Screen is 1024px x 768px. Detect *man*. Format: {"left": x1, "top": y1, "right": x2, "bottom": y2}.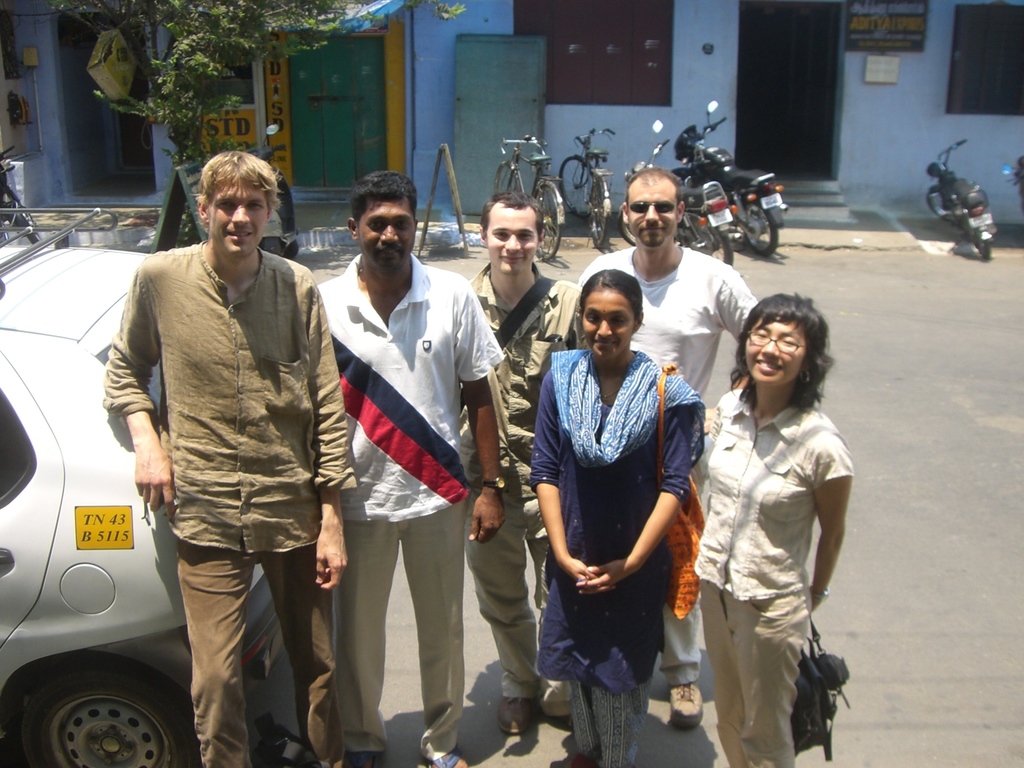
{"left": 461, "top": 189, "right": 594, "bottom": 735}.
